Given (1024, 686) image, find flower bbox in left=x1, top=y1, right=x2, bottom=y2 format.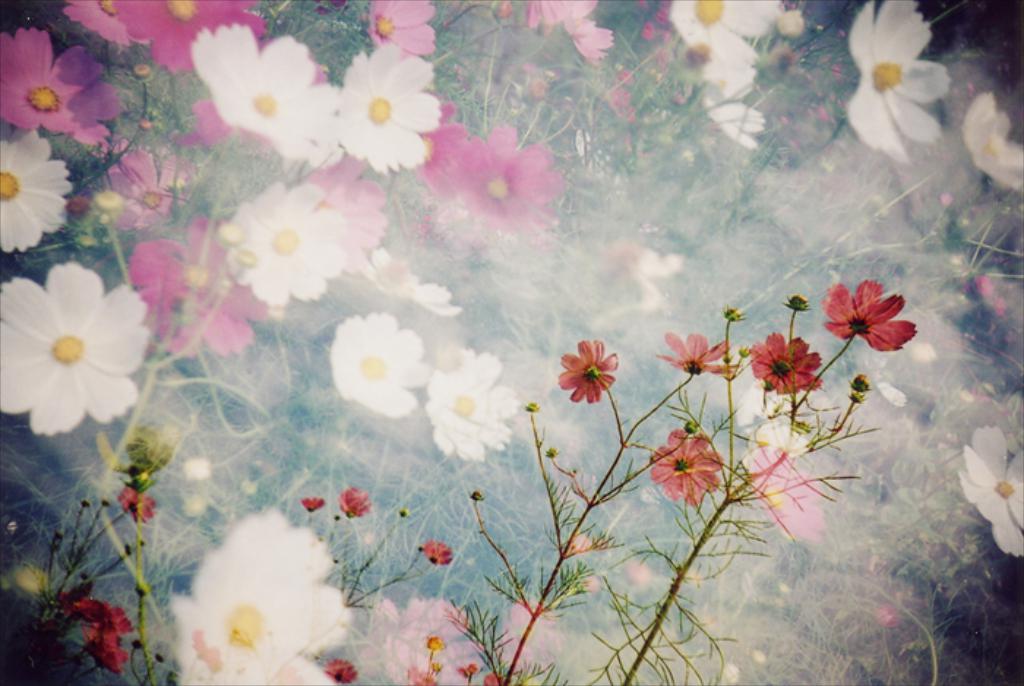
left=0, top=256, right=152, bottom=434.
